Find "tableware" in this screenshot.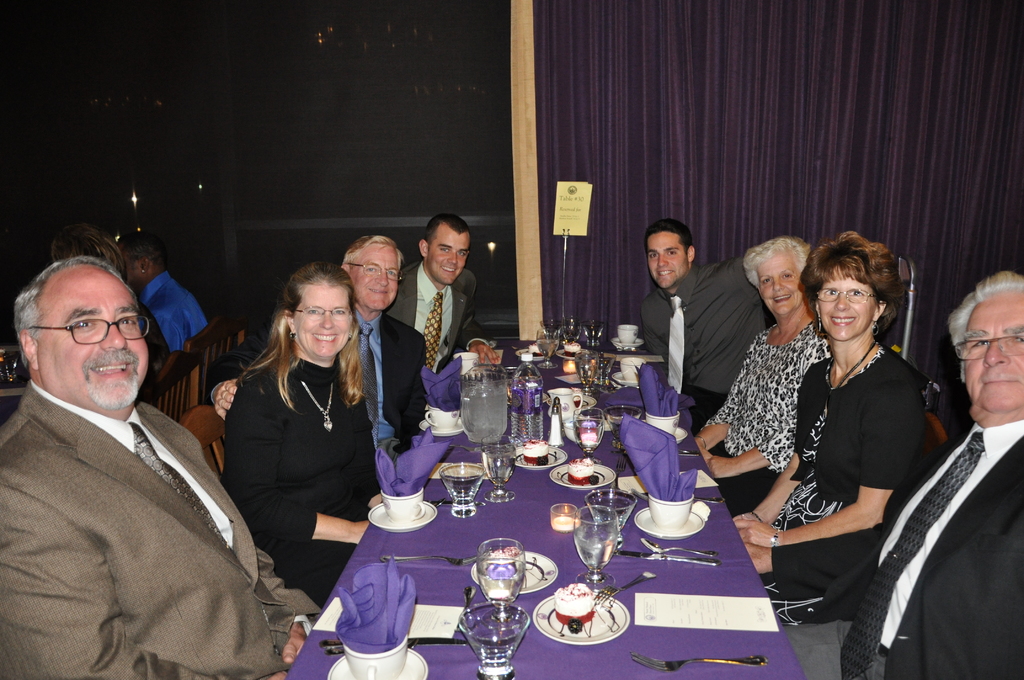
The bounding box for "tableware" is crop(367, 503, 436, 532).
